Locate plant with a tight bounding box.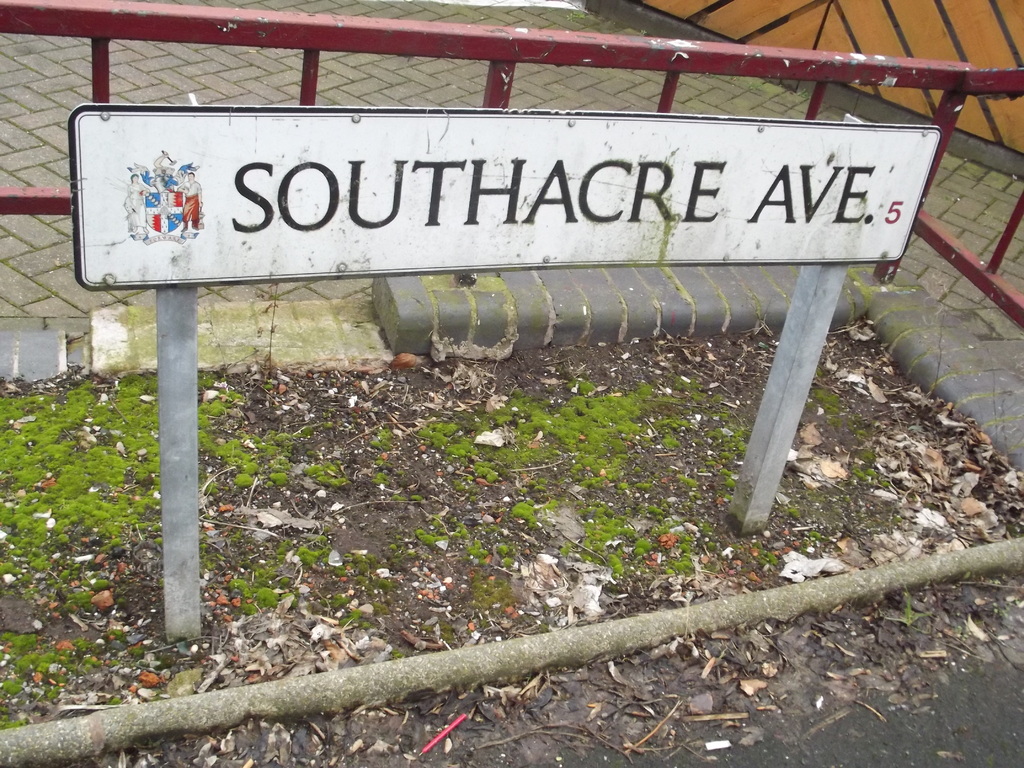
856 426 870 442.
